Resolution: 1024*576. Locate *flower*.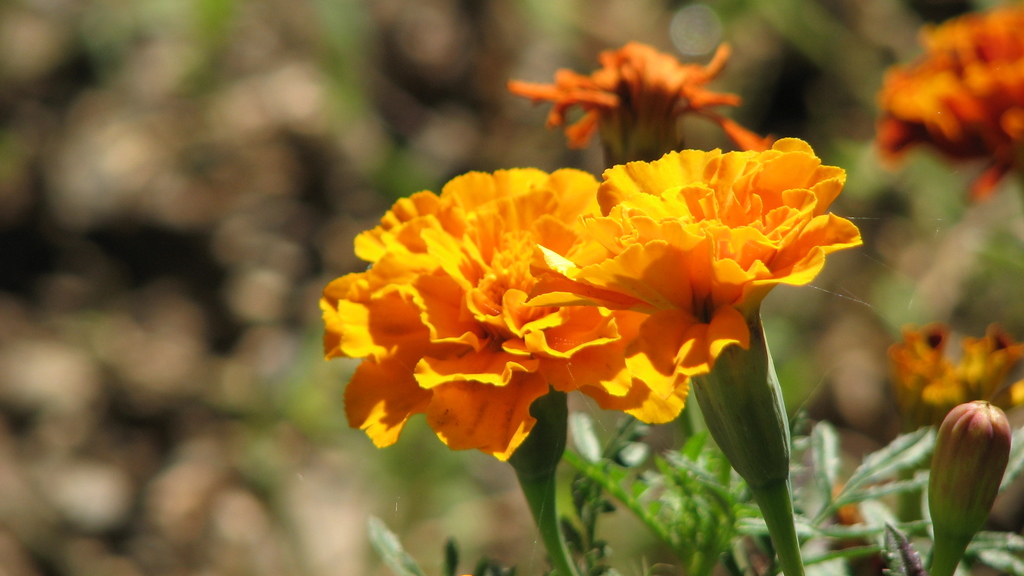
[left=881, top=319, right=1023, bottom=406].
